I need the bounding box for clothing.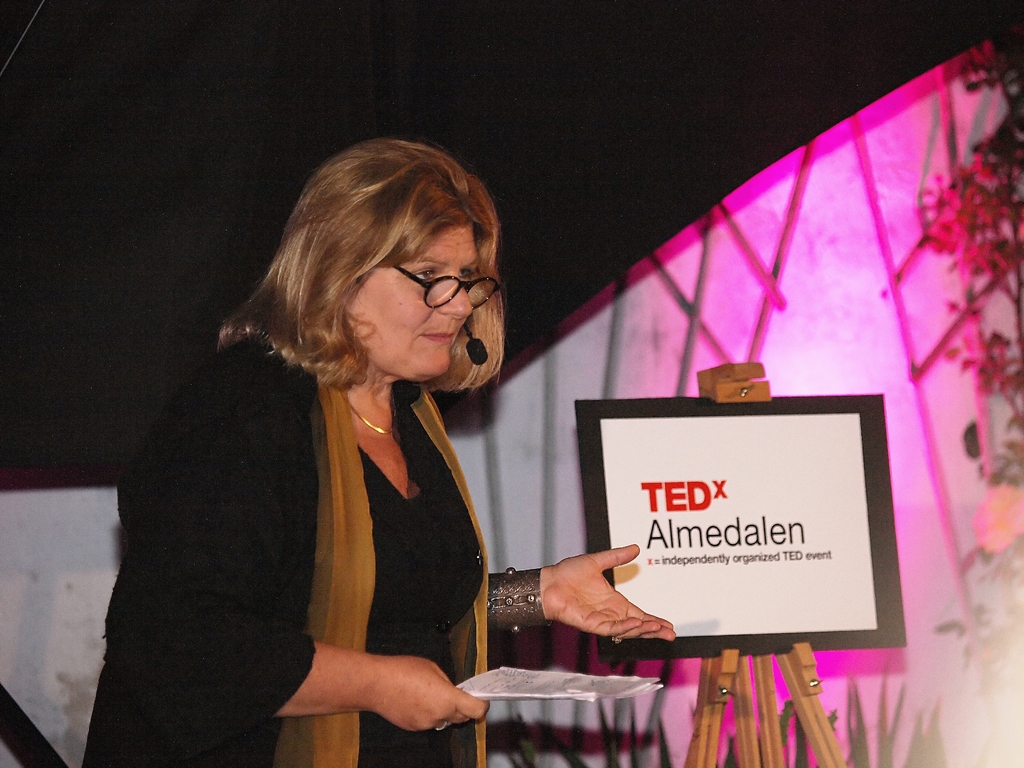
Here it is: select_region(104, 266, 525, 764).
